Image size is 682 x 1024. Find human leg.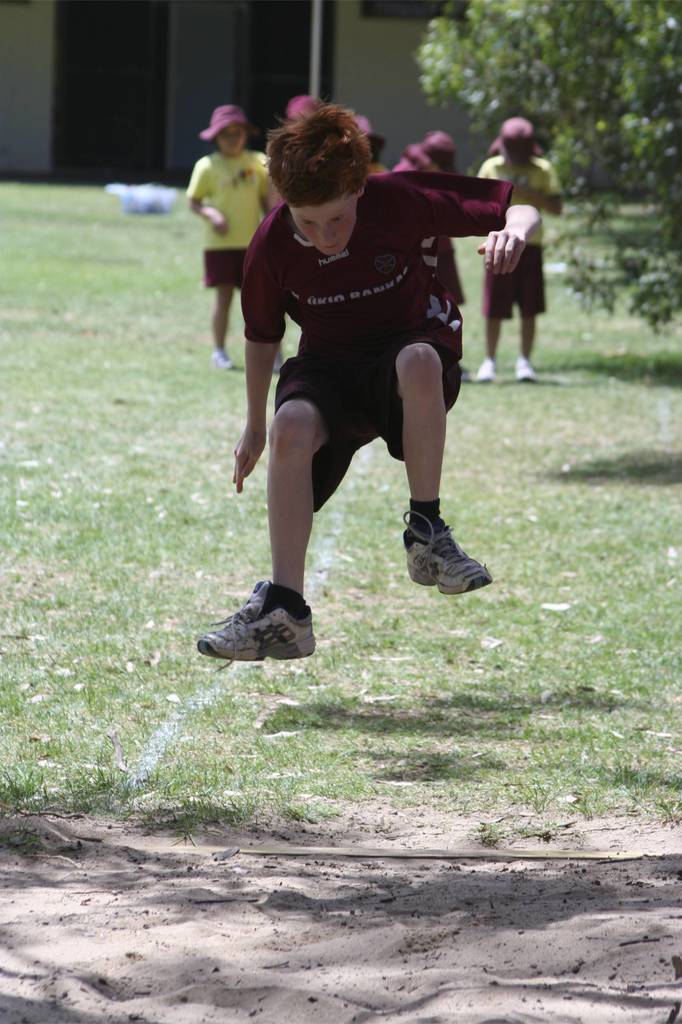
bbox=[207, 230, 241, 364].
